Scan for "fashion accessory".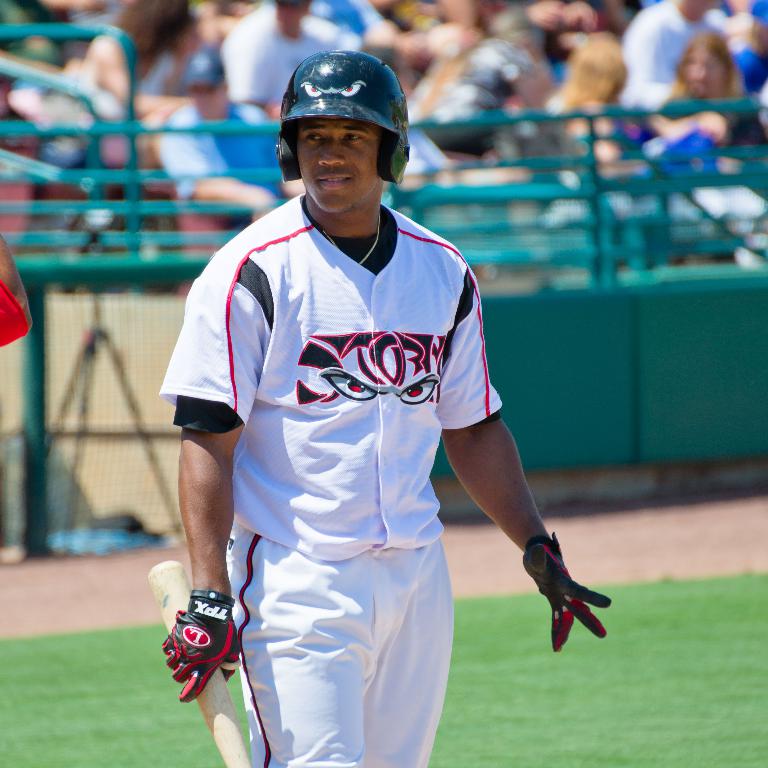
Scan result: {"x1": 318, "y1": 211, "x2": 379, "y2": 267}.
